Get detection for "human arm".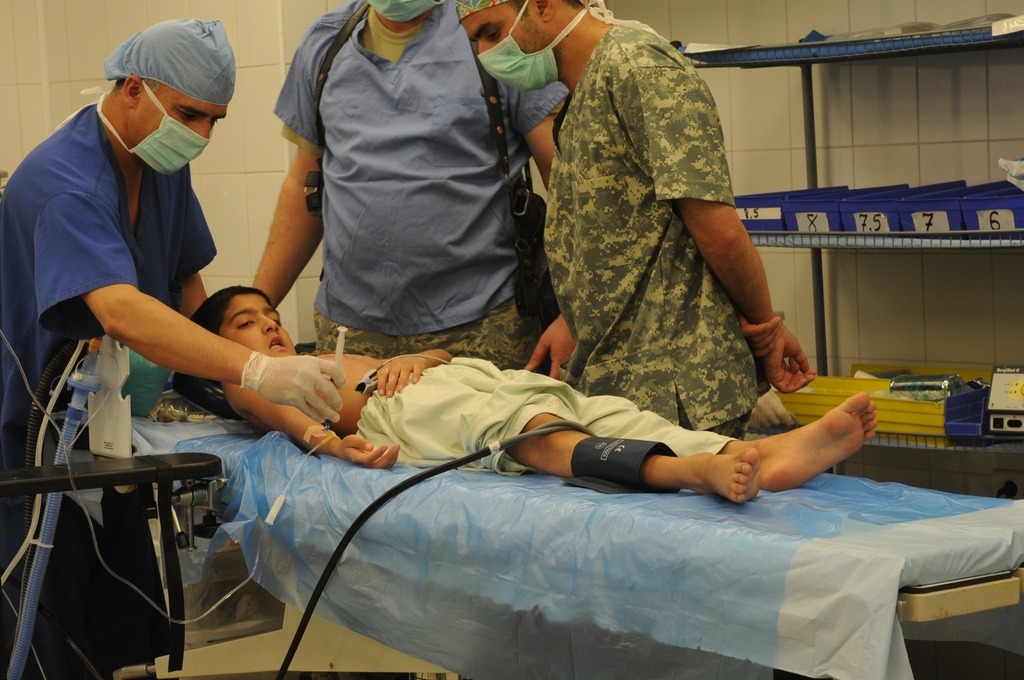
Detection: 38/191/349/421.
